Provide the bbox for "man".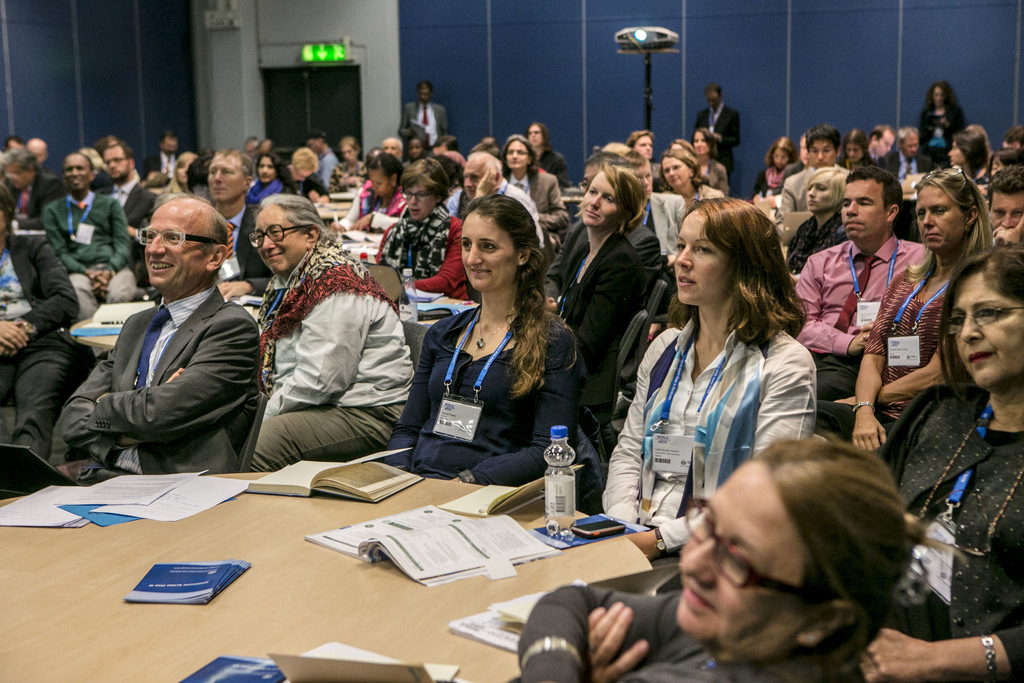
42/153/135/361.
